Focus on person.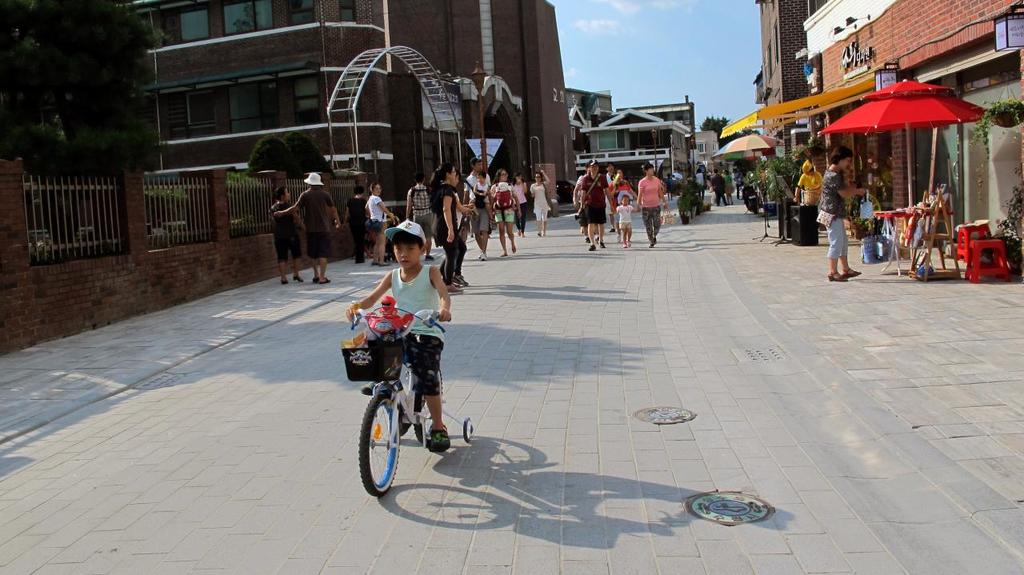
Focused at box=[818, 142, 866, 283].
